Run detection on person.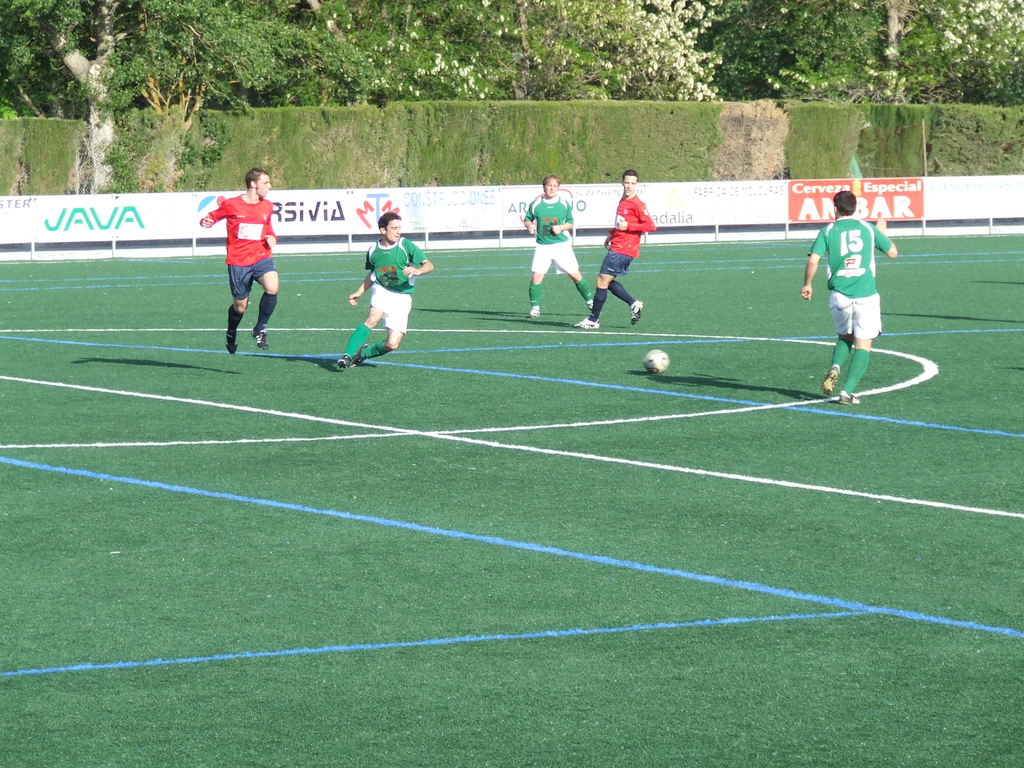
Result: Rect(802, 187, 901, 405).
